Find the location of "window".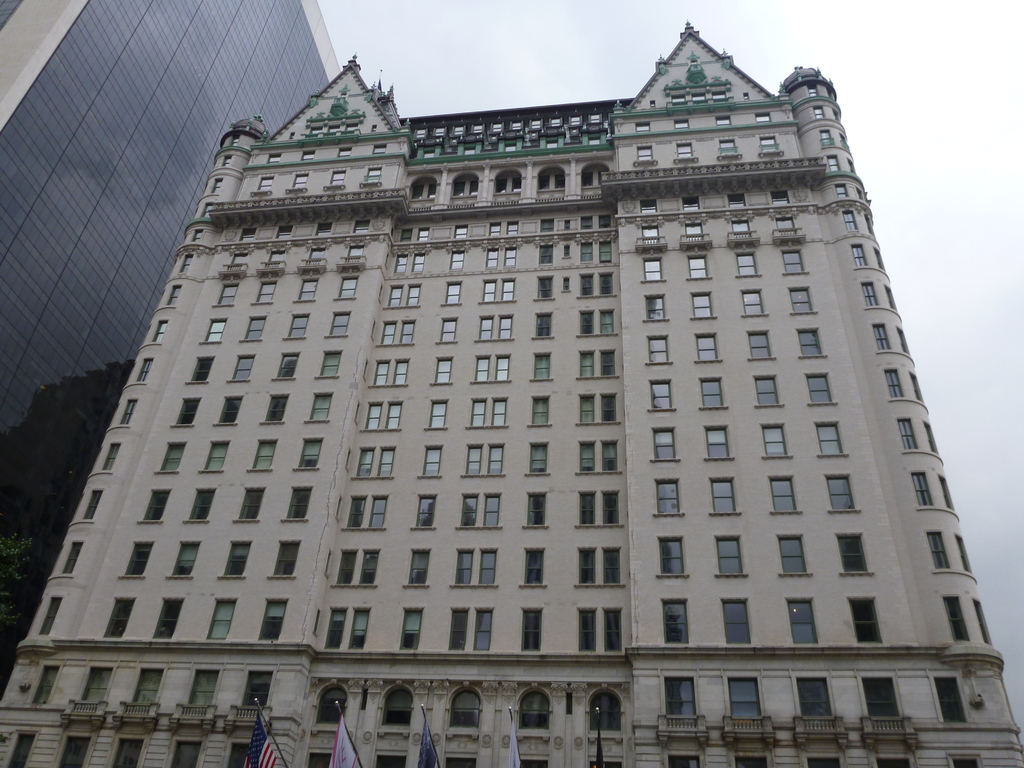
Location: 450,548,477,589.
